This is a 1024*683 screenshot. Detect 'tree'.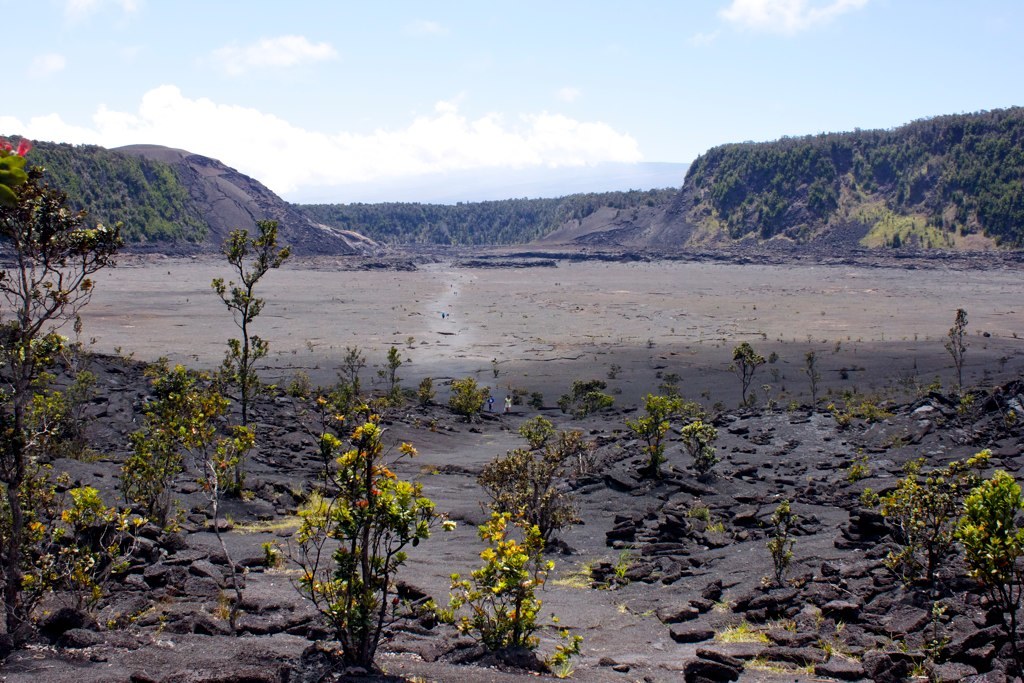
0/135/136/658.
